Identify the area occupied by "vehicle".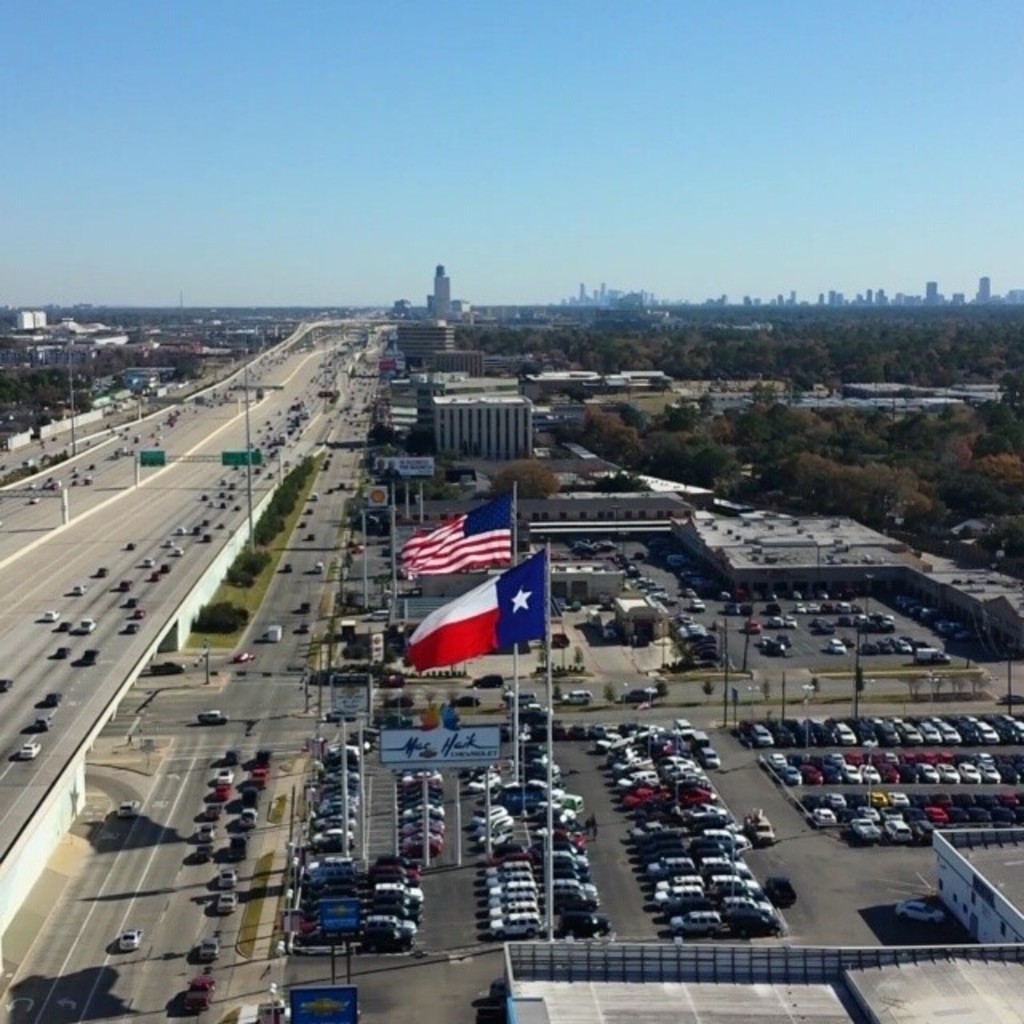
Area: 509:693:536:707.
